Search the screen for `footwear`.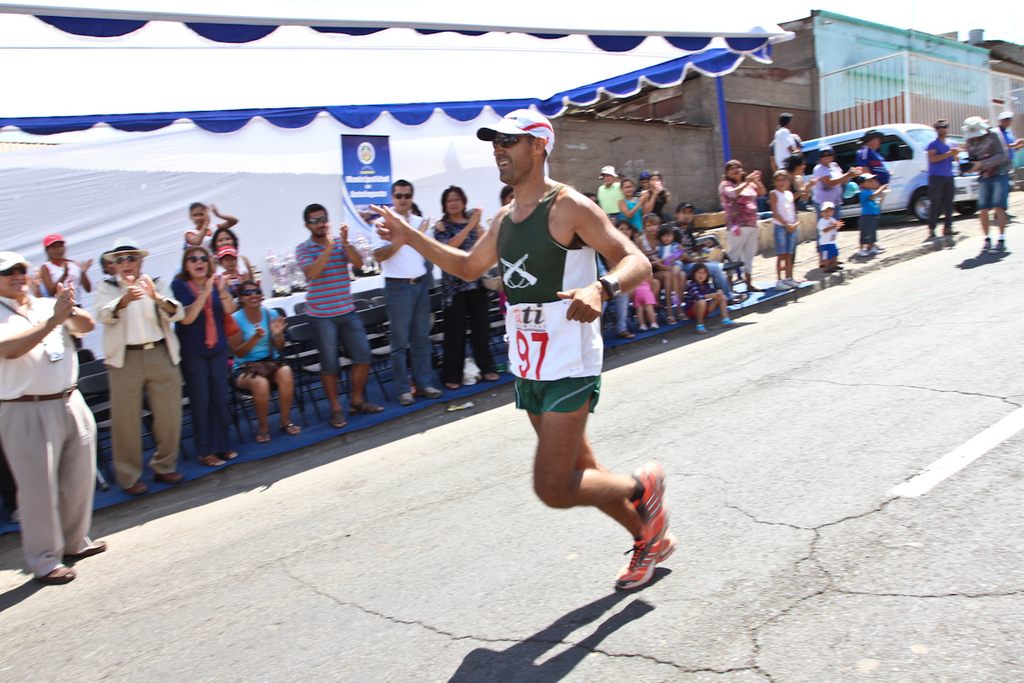
Found at pyautogui.locateOnScreen(124, 480, 150, 494).
